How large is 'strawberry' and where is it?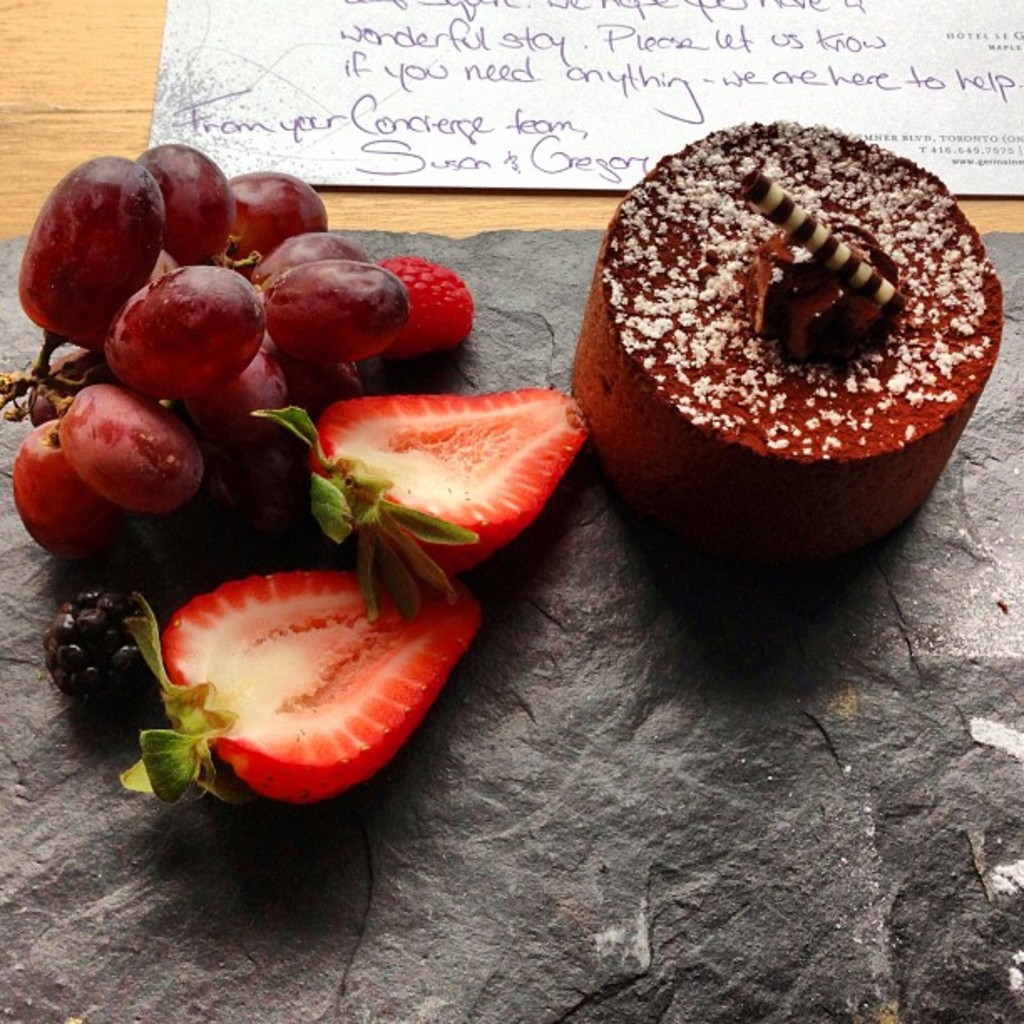
Bounding box: region(105, 530, 477, 818).
